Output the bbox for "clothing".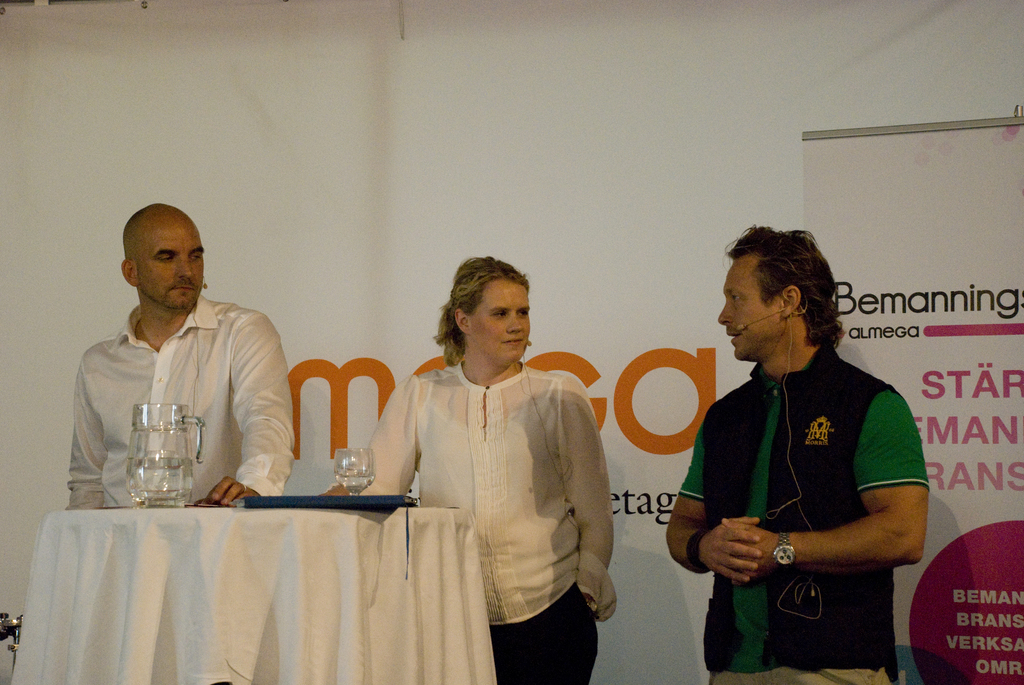
[66, 293, 297, 510].
